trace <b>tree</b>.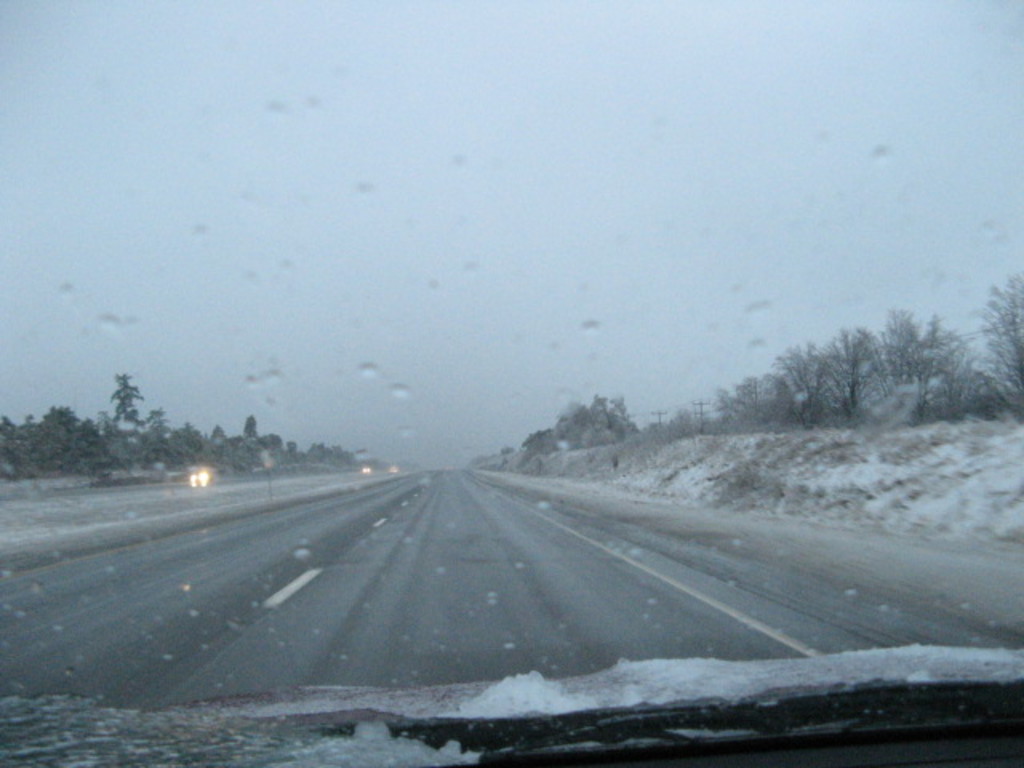
Traced to locate(832, 328, 875, 405).
